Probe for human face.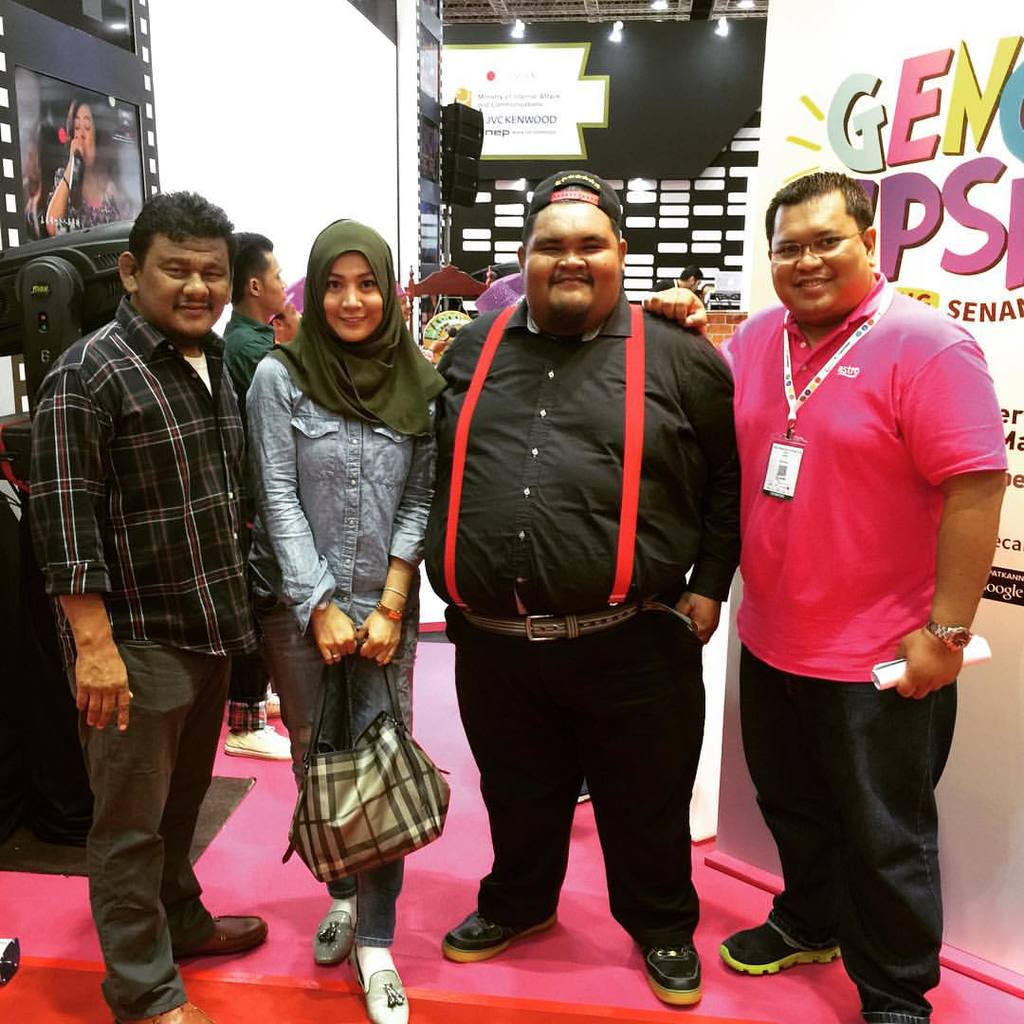
Probe result: (72,108,94,164).
